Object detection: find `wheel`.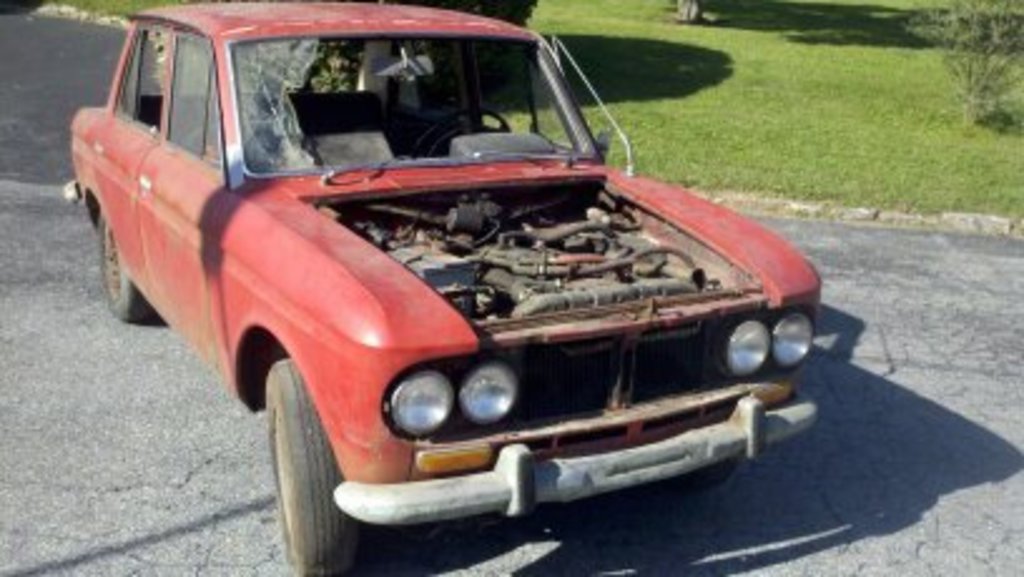
(left=402, top=105, right=512, bottom=156).
